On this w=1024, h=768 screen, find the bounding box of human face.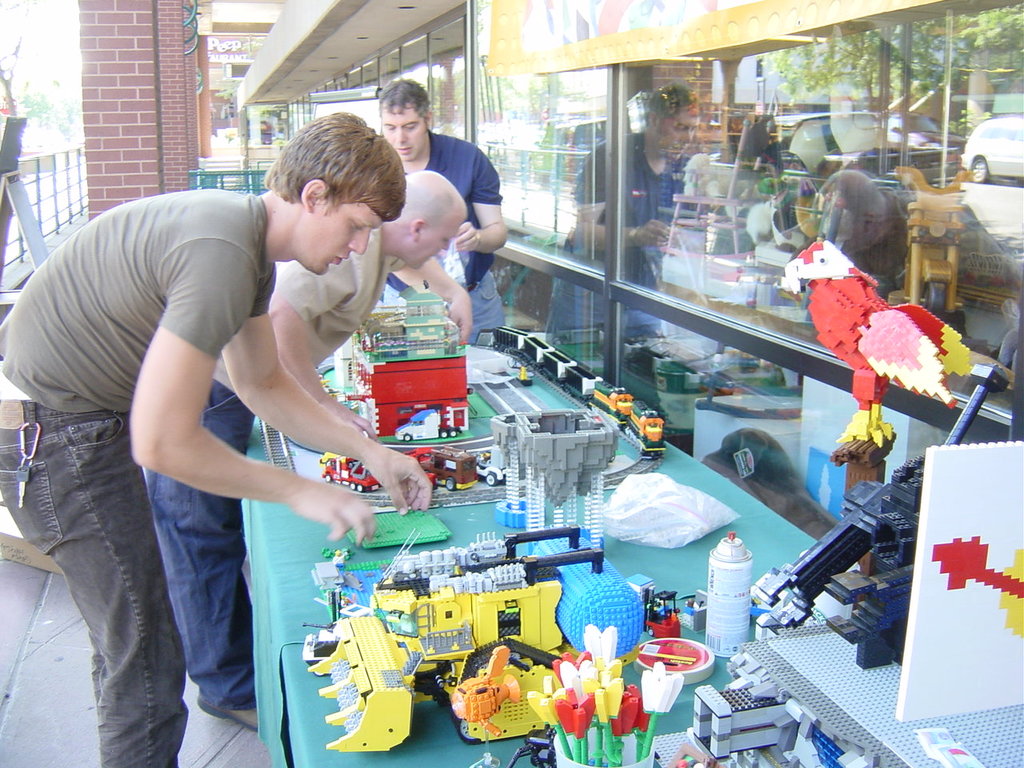
Bounding box: l=416, t=214, r=466, b=280.
